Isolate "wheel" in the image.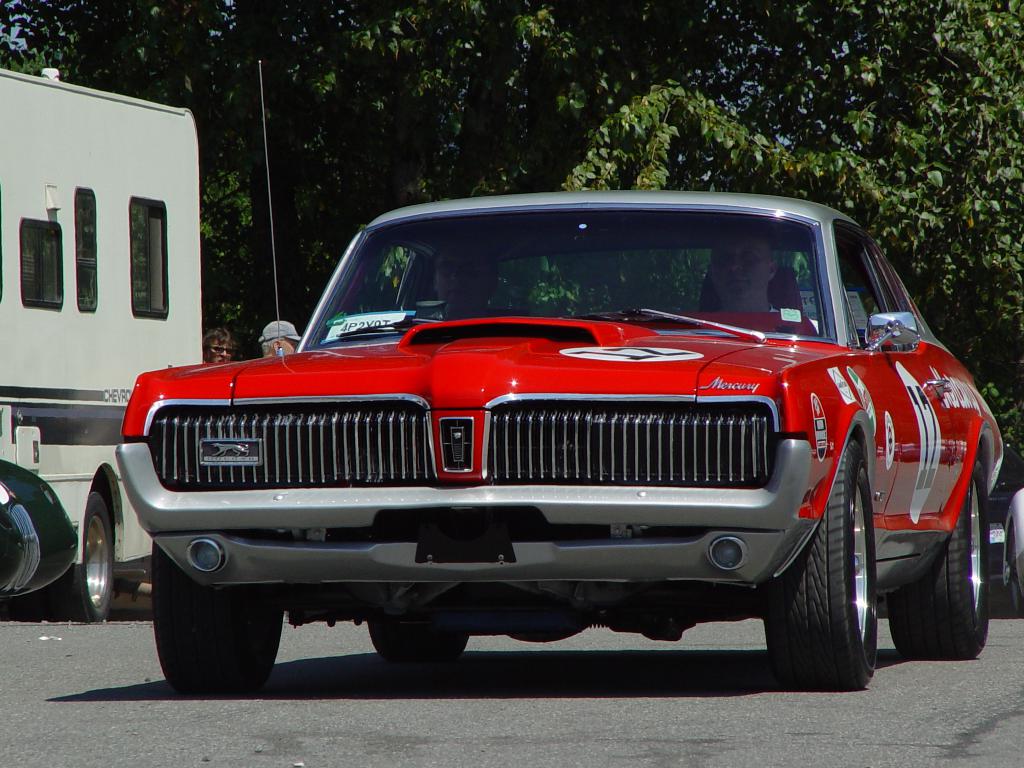
Isolated region: rect(1012, 534, 1023, 619).
